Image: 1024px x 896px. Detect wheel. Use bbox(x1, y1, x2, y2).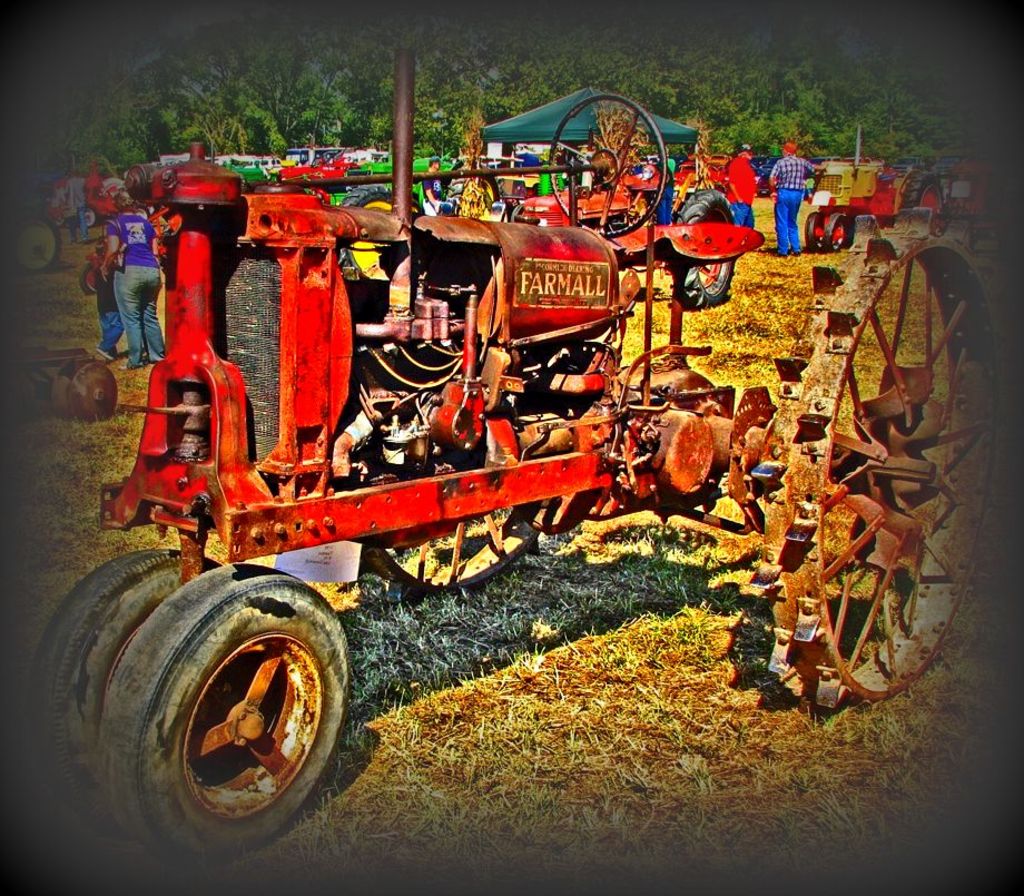
bbox(446, 175, 502, 216).
